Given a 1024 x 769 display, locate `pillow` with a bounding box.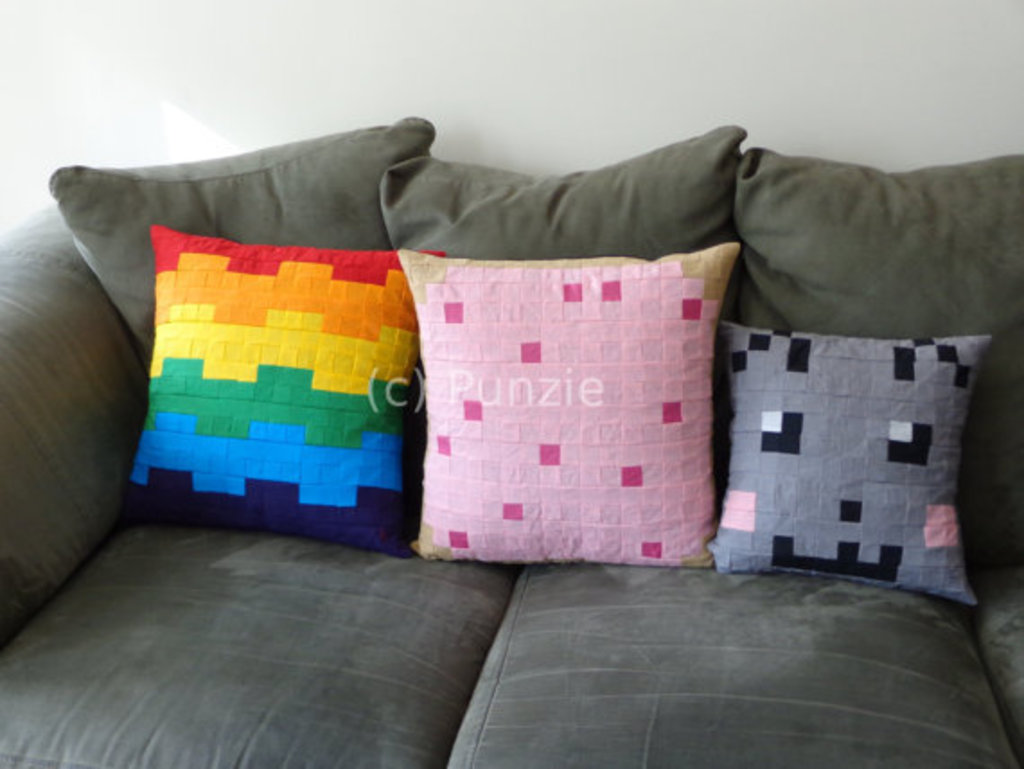
Located: 117, 225, 399, 564.
